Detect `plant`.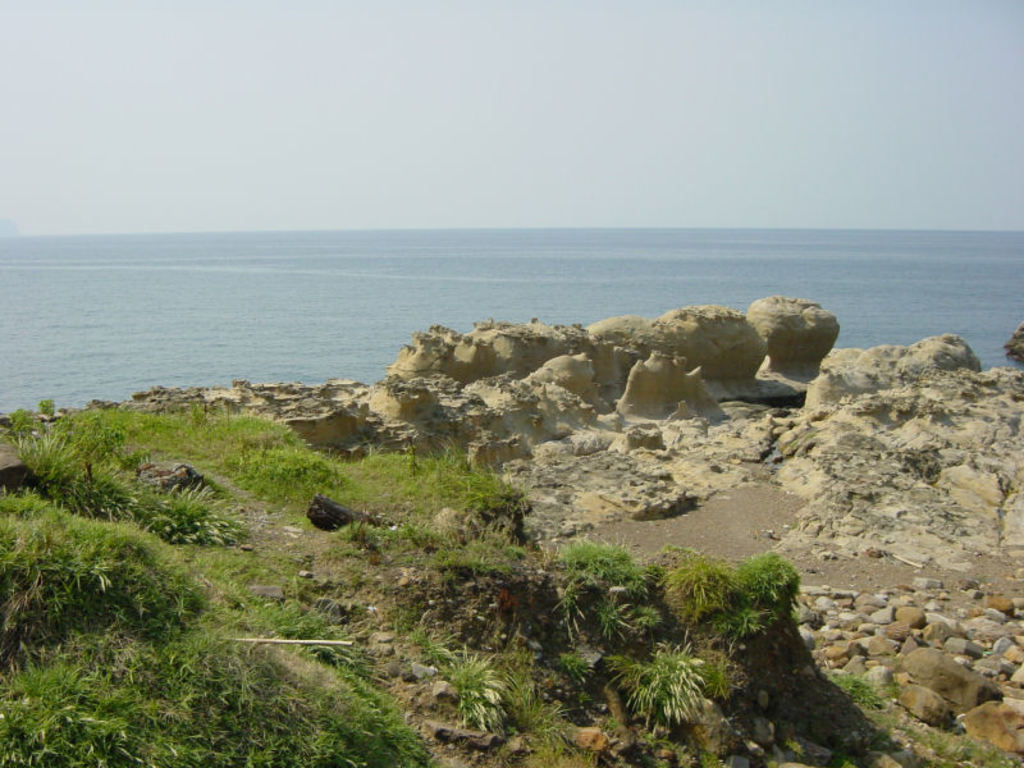
Detected at {"left": 428, "top": 530, "right": 529, "bottom": 576}.
